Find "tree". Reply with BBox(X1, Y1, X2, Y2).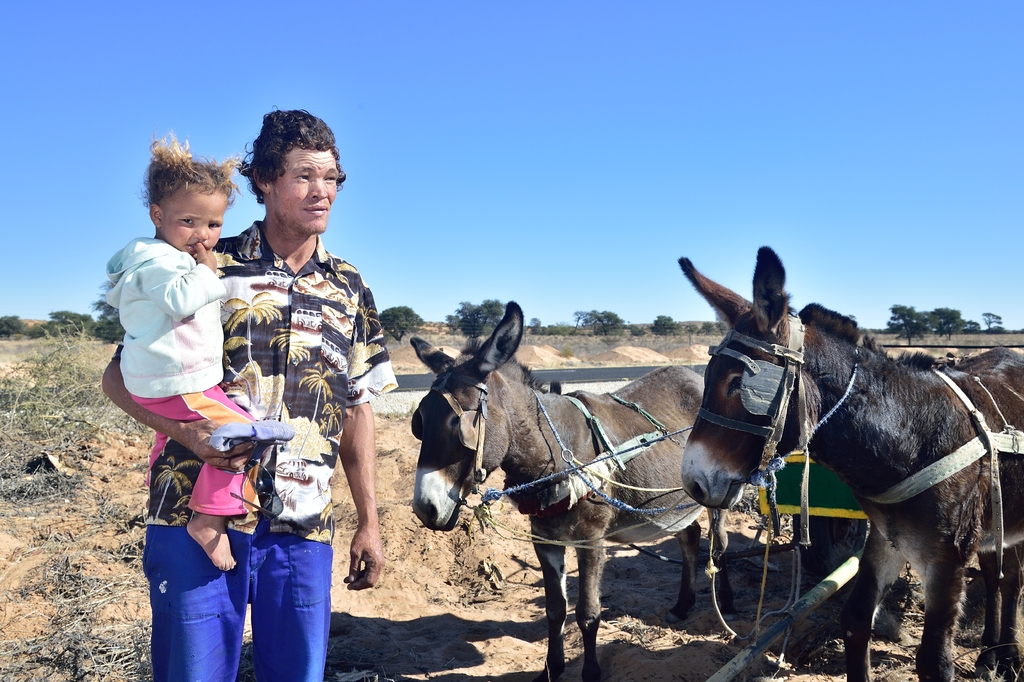
BBox(572, 305, 626, 338).
